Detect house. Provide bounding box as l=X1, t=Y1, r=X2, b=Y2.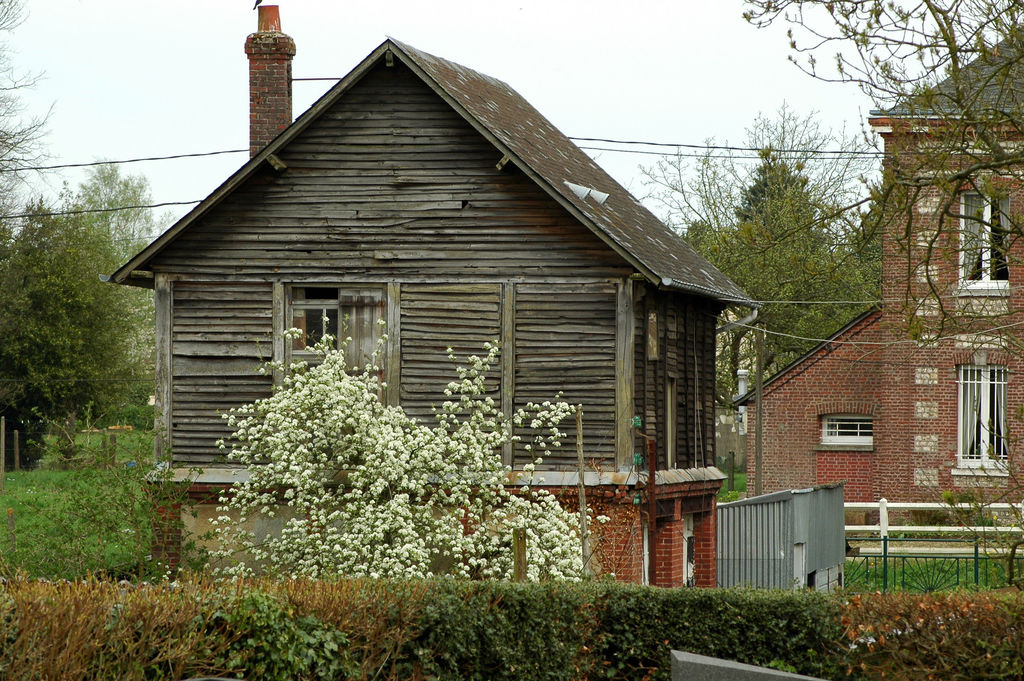
l=725, t=22, r=1023, b=538.
